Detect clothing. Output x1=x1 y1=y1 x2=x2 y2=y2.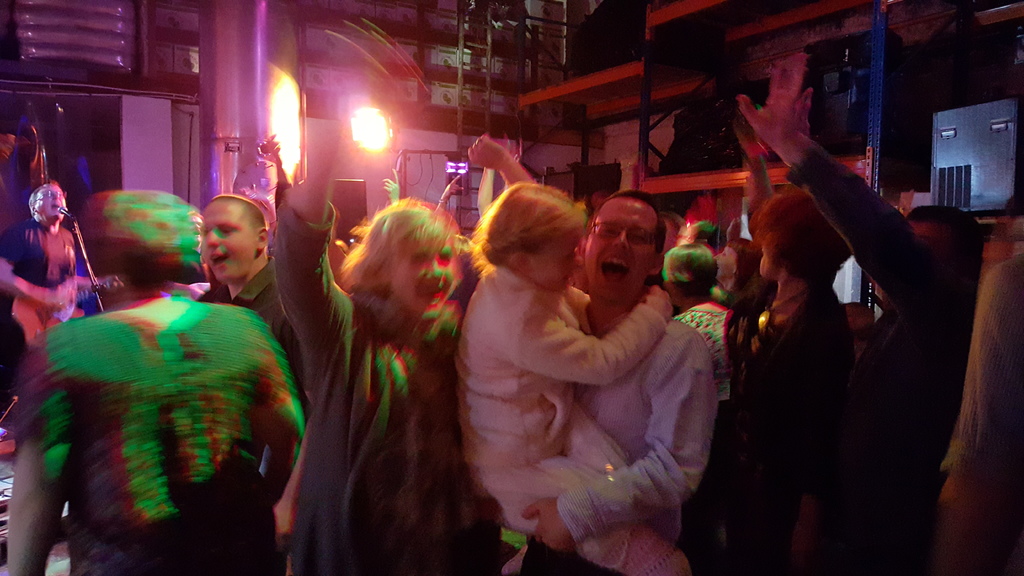
x1=193 y1=255 x2=299 y2=407.
